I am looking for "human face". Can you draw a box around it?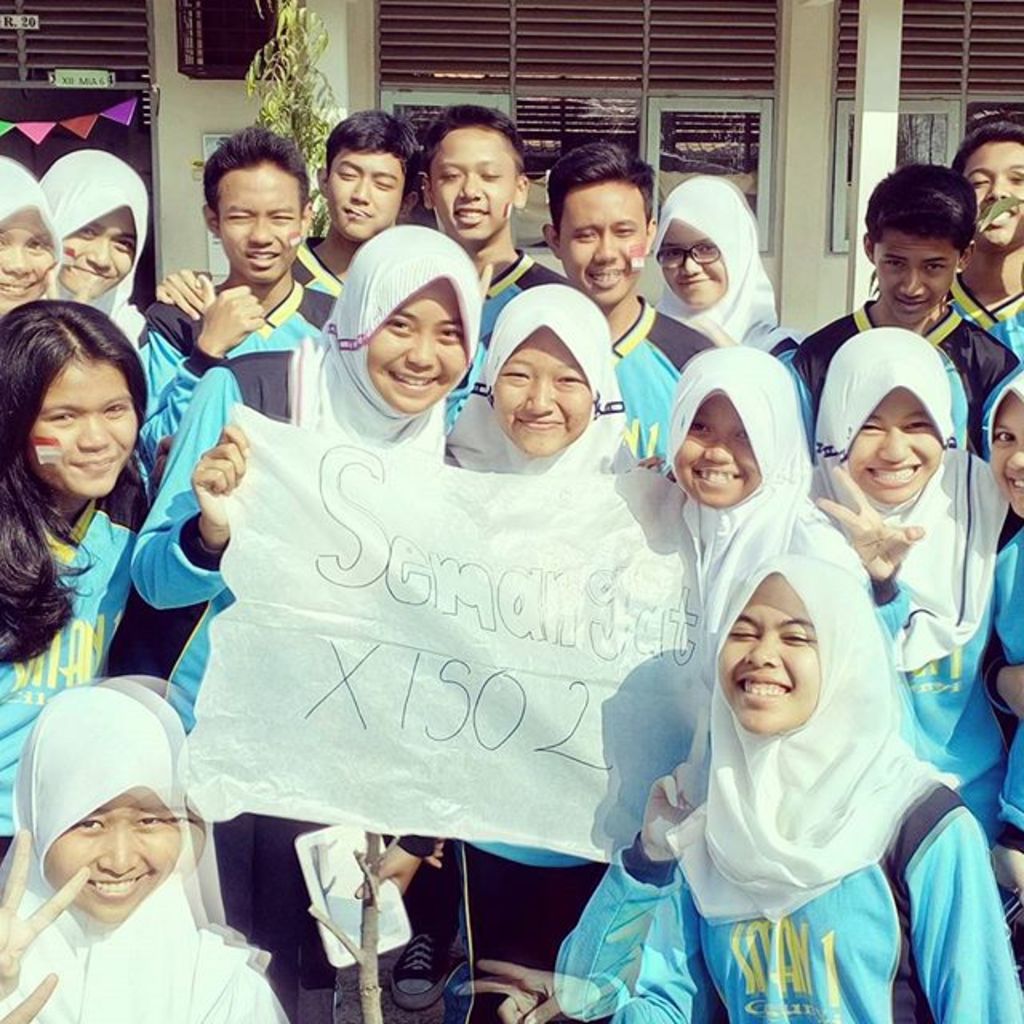
Sure, the bounding box is x1=710 y1=573 x2=822 y2=736.
